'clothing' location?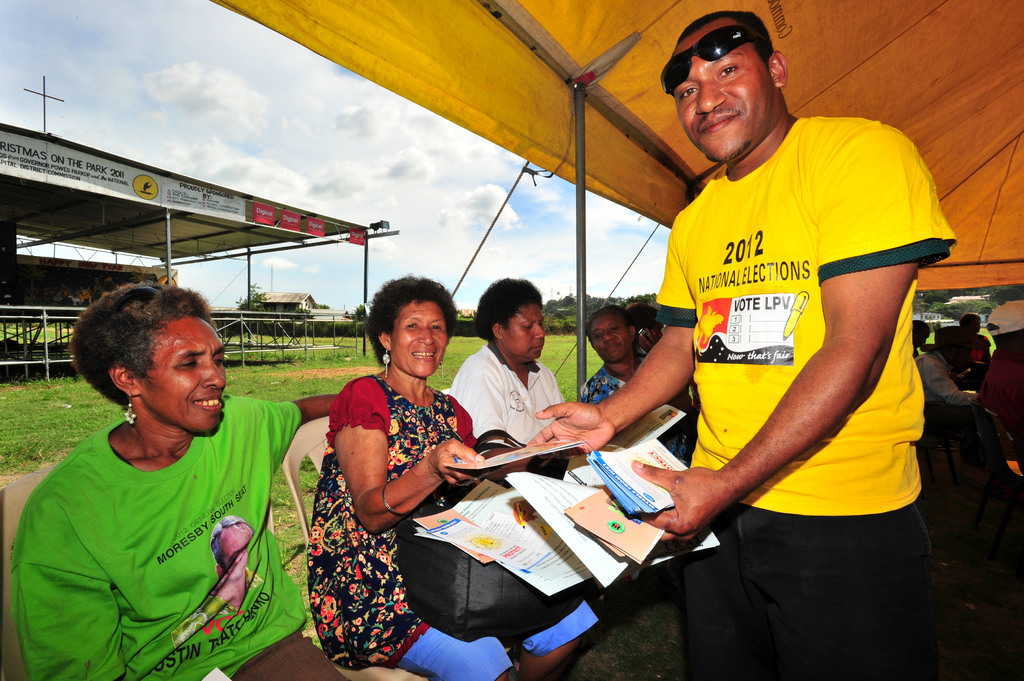
451, 347, 572, 443
